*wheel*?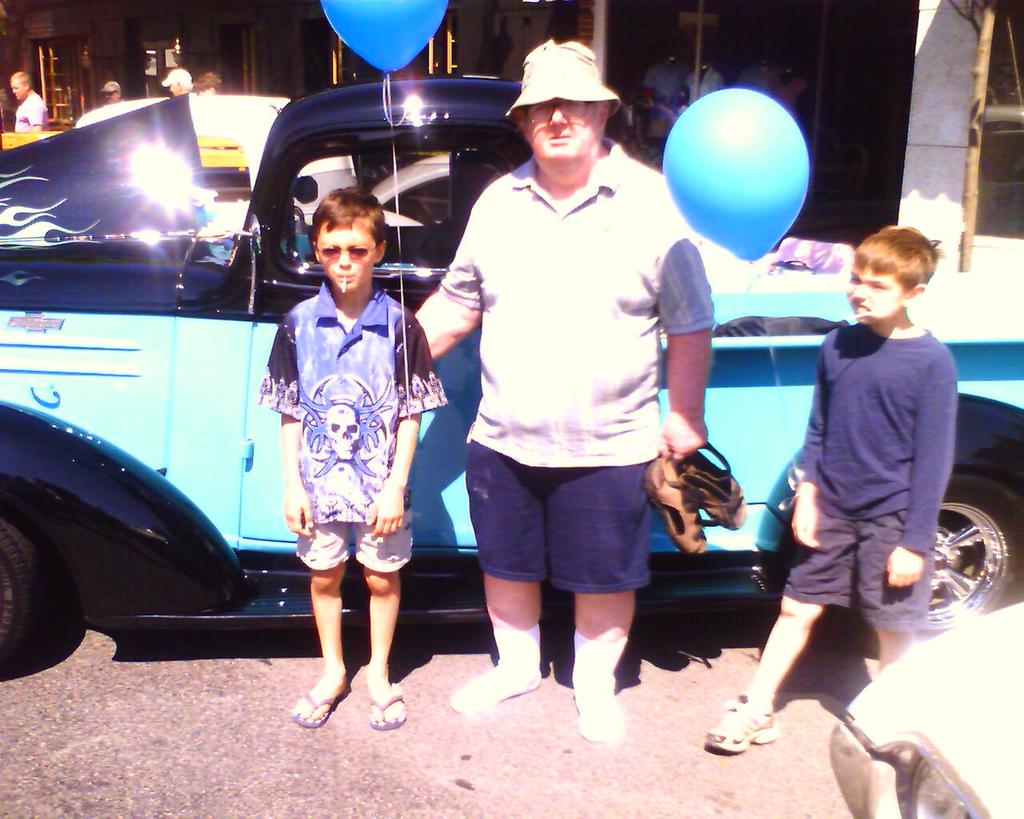
0, 517, 58, 676
